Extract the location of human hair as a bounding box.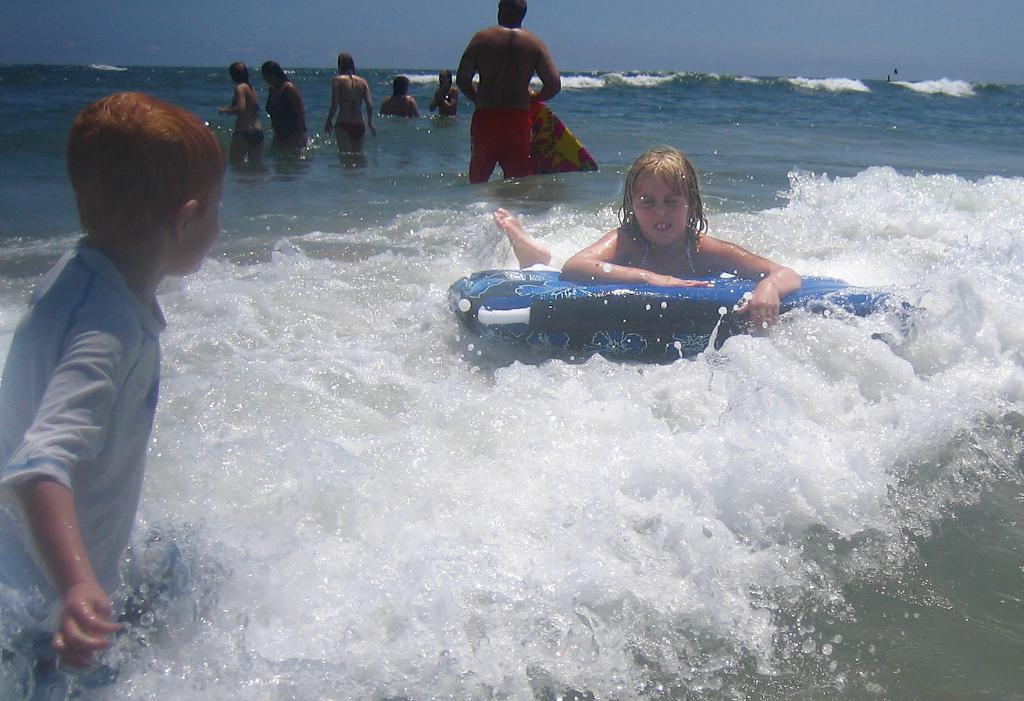
338/54/357/76.
